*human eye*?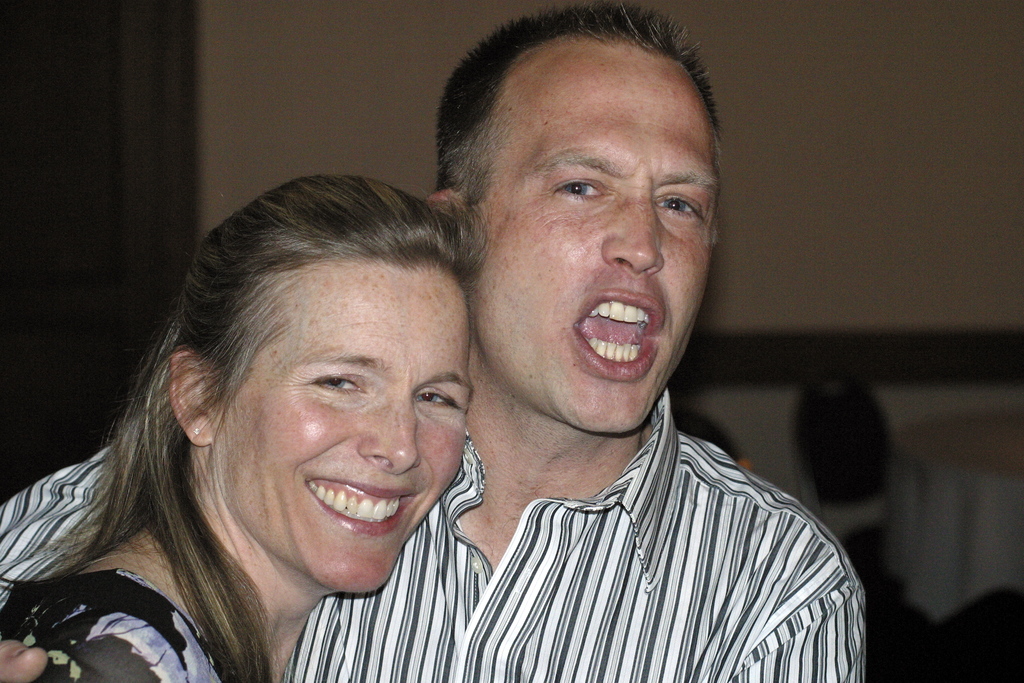
rect(550, 172, 614, 206)
